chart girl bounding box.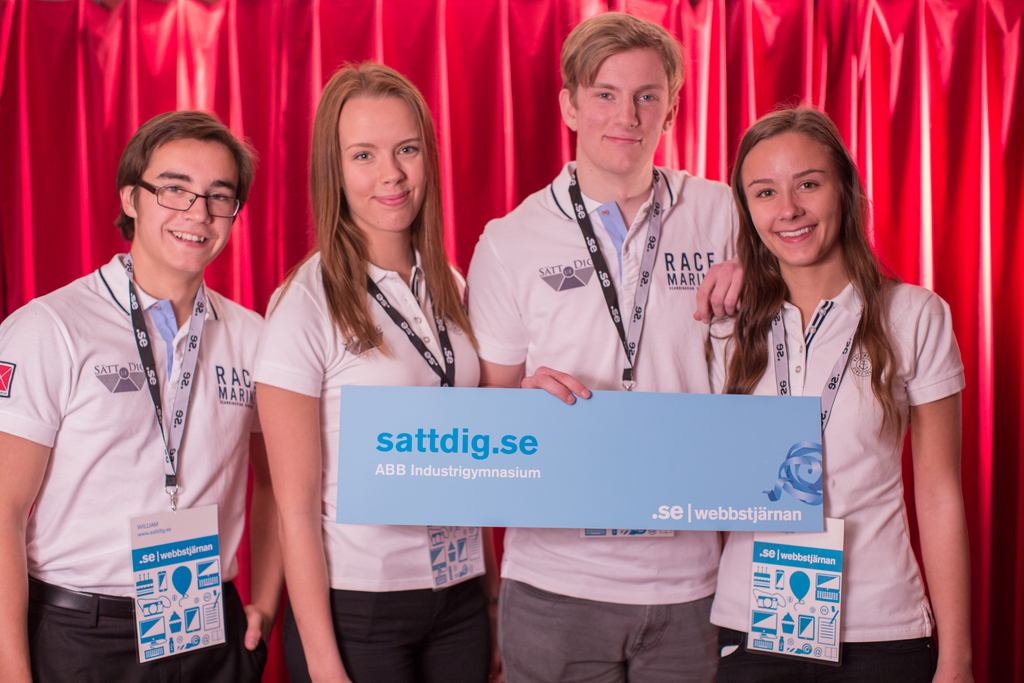
Charted: detection(259, 62, 521, 682).
